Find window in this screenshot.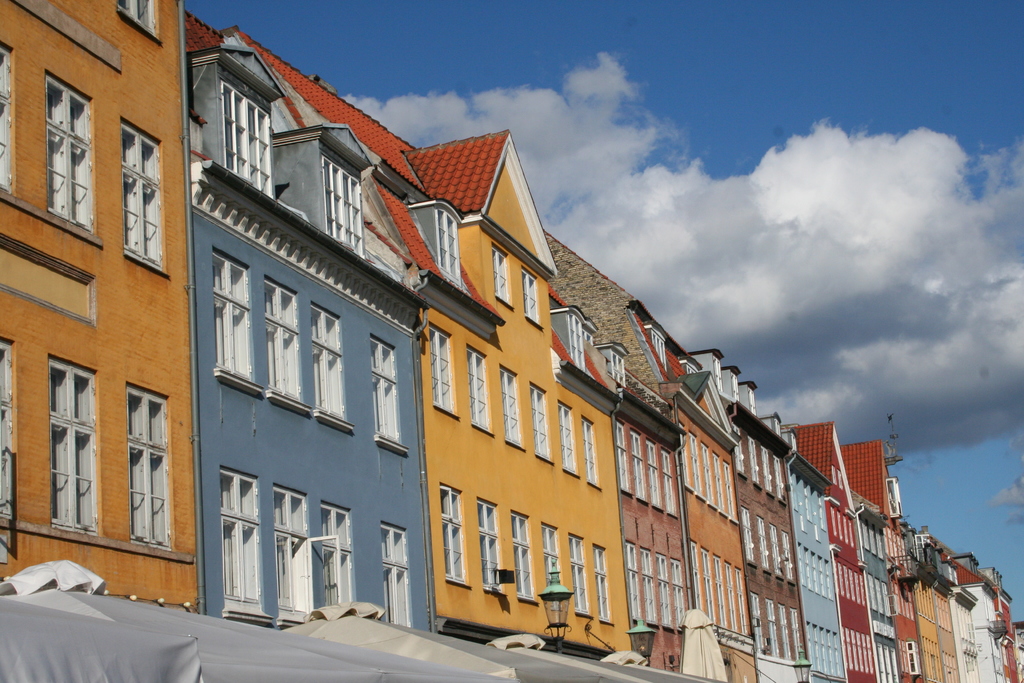
The bounding box for window is <bbox>468, 347, 488, 431</bbox>.
